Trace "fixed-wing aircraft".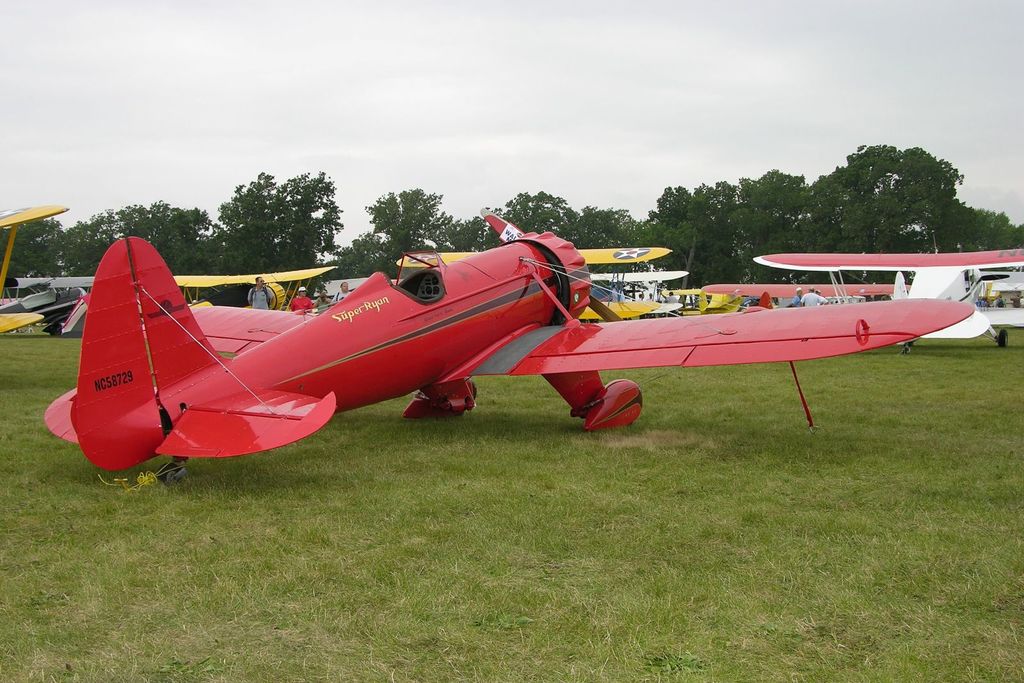
Traced to 47 214 975 483.
